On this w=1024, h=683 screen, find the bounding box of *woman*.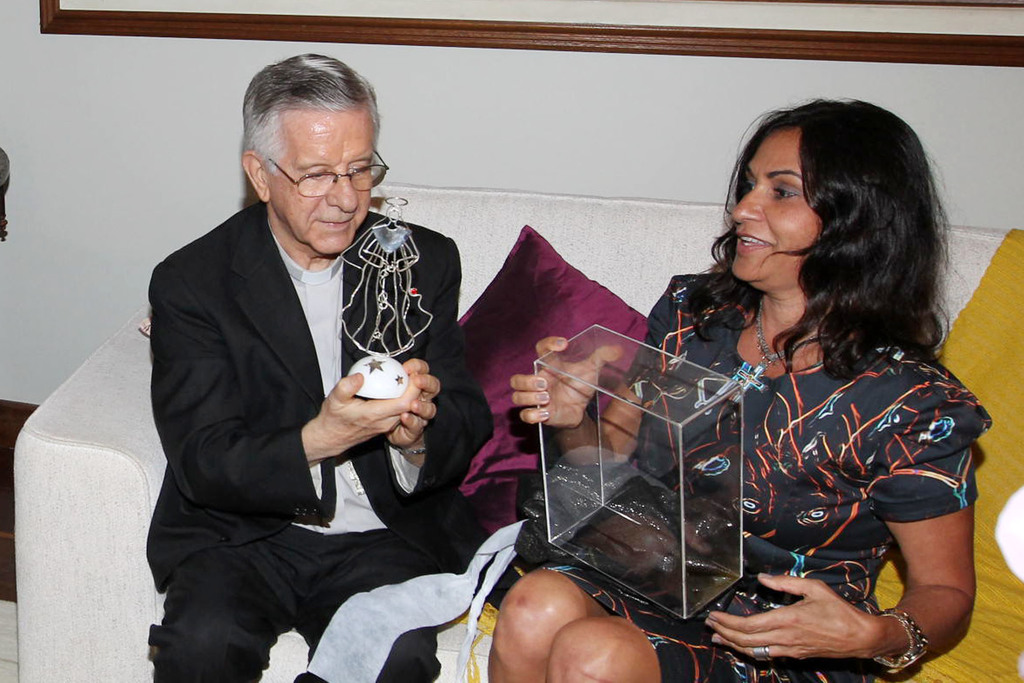
Bounding box: bbox(469, 126, 911, 682).
